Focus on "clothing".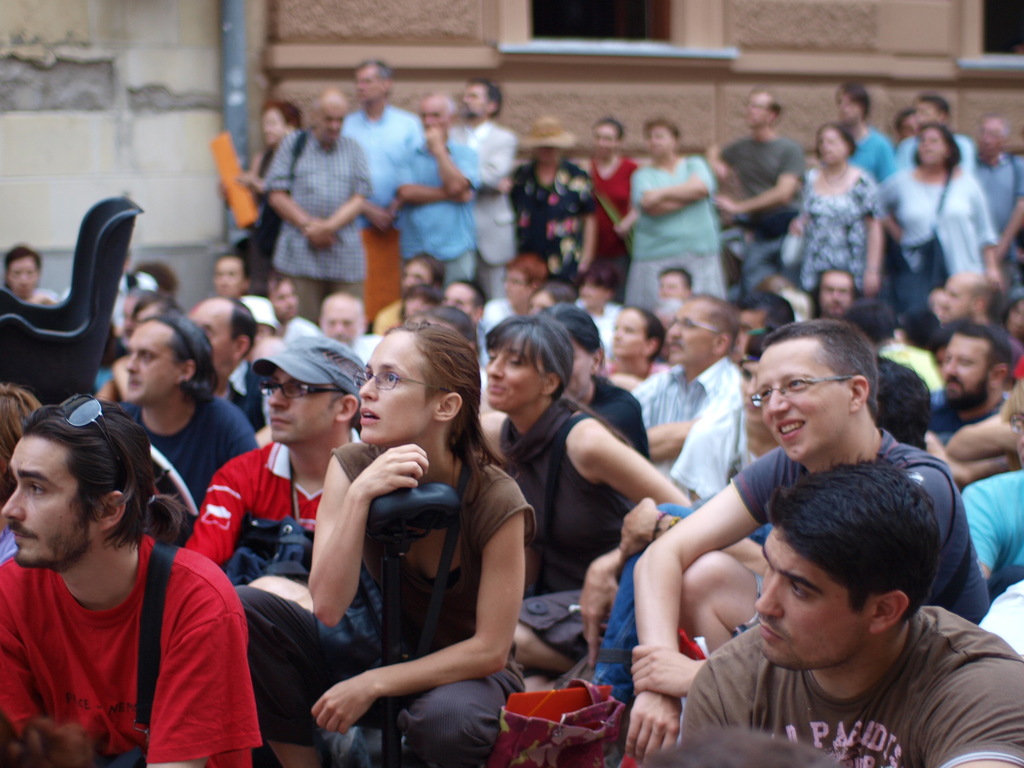
Focused at [left=887, top=131, right=981, bottom=177].
